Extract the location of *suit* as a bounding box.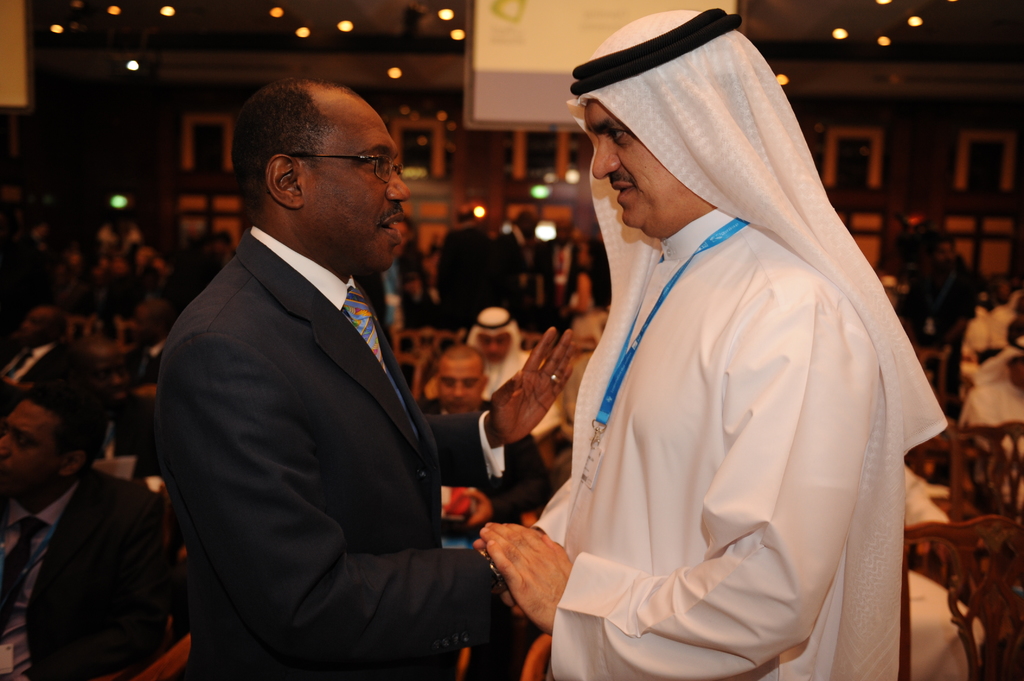
box(0, 469, 157, 680).
